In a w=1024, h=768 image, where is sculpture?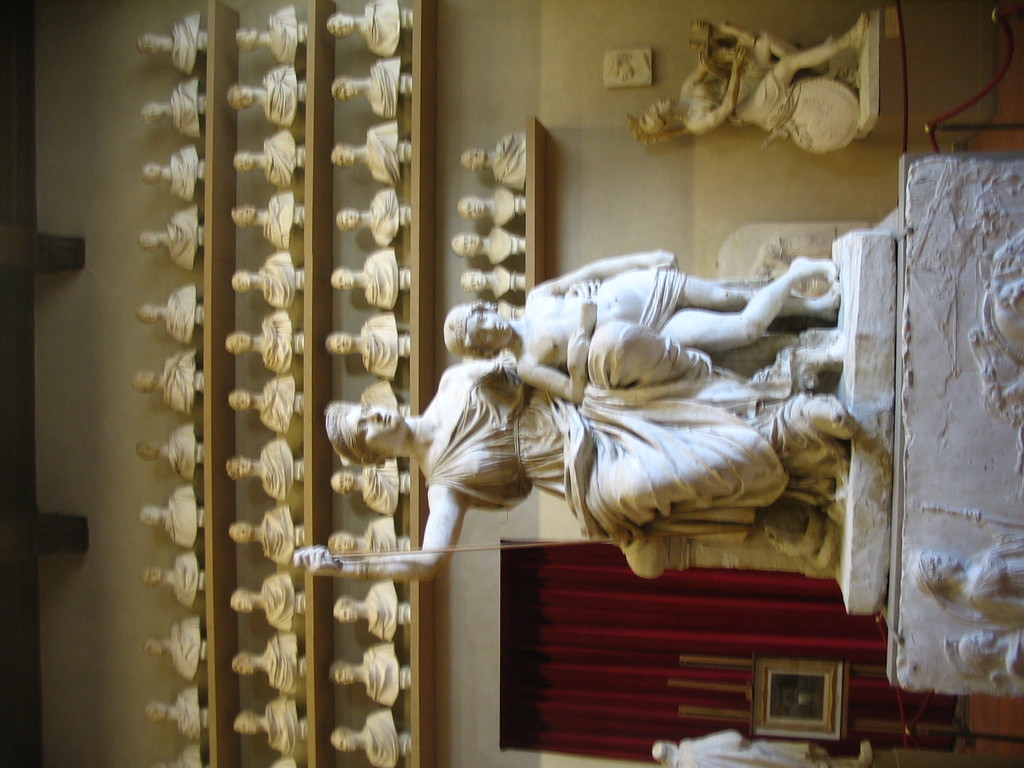
l=232, t=189, r=307, b=255.
